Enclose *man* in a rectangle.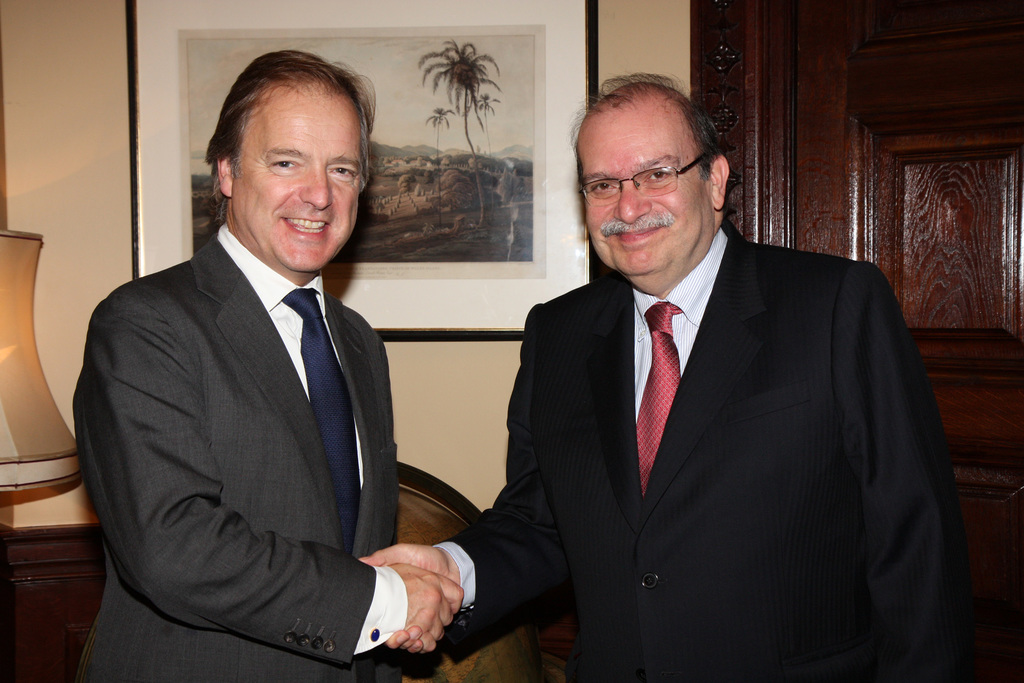
box(77, 42, 419, 682).
